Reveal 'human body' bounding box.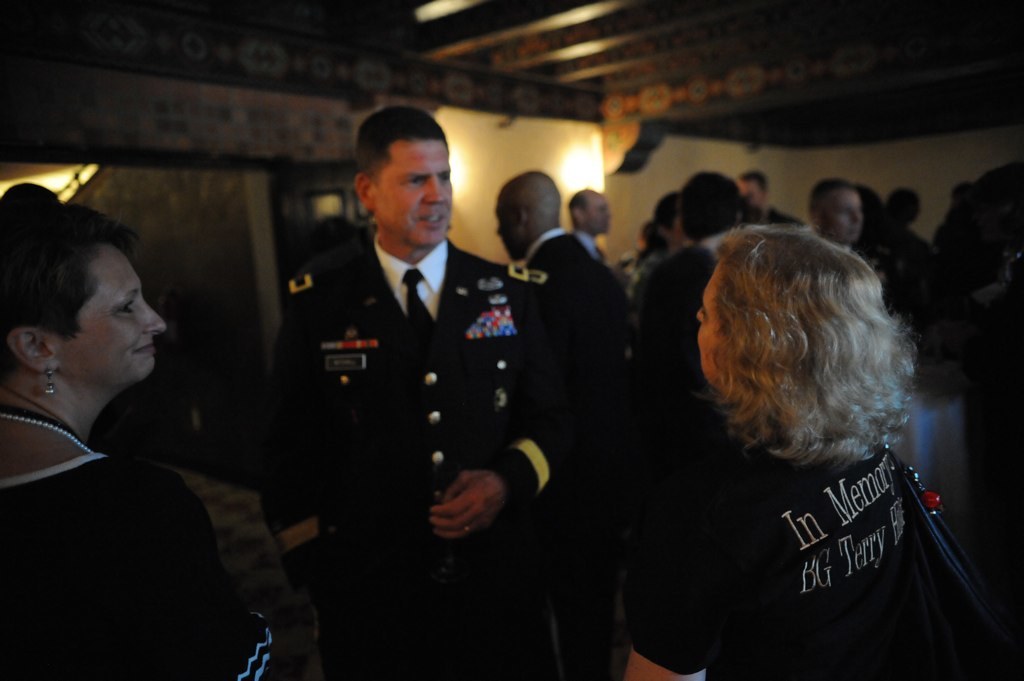
Revealed: locate(0, 202, 281, 680).
